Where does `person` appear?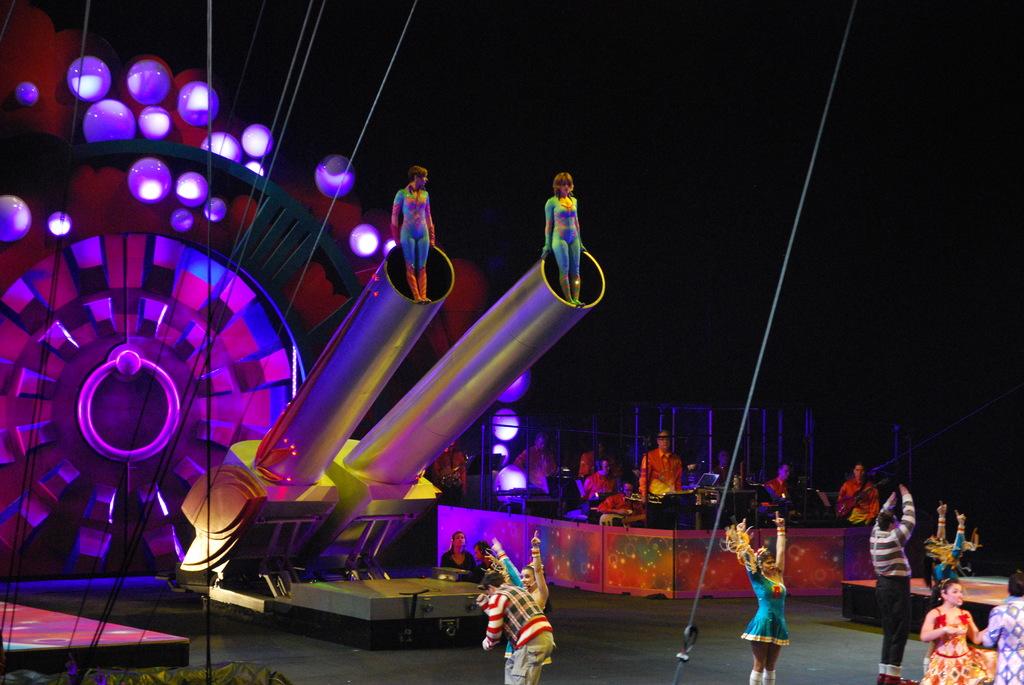
Appears at {"x1": 985, "y1": 567, "x2": 1023, "y2": 684}.
